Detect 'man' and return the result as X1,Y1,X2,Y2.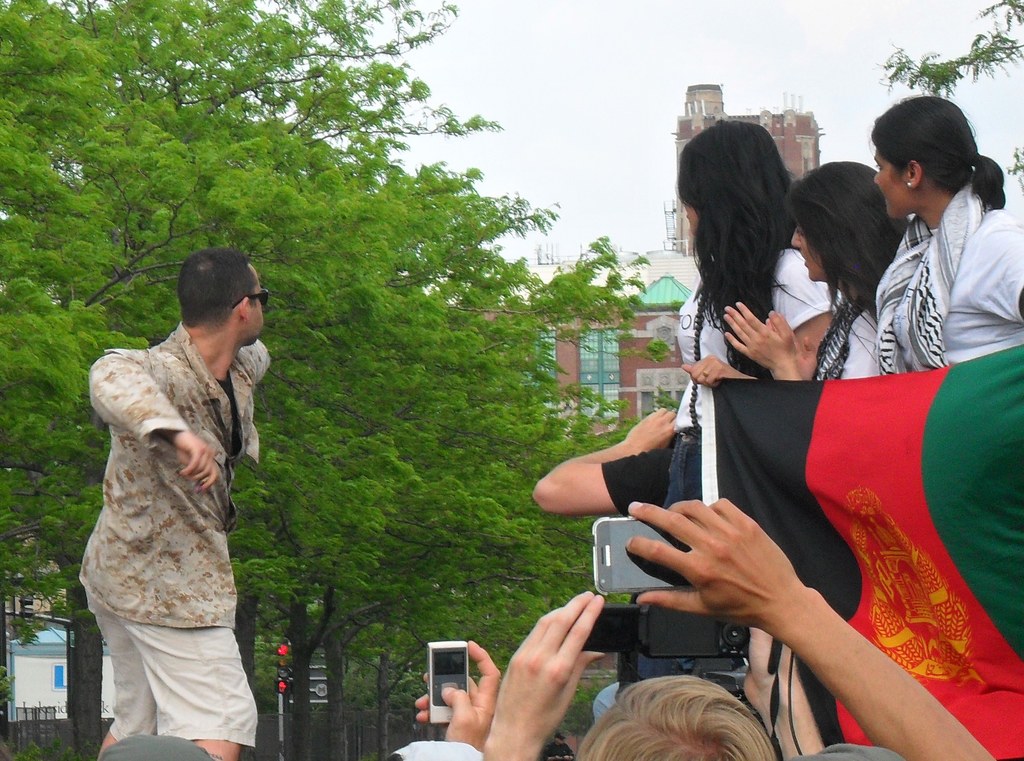
99,636,501,760.
